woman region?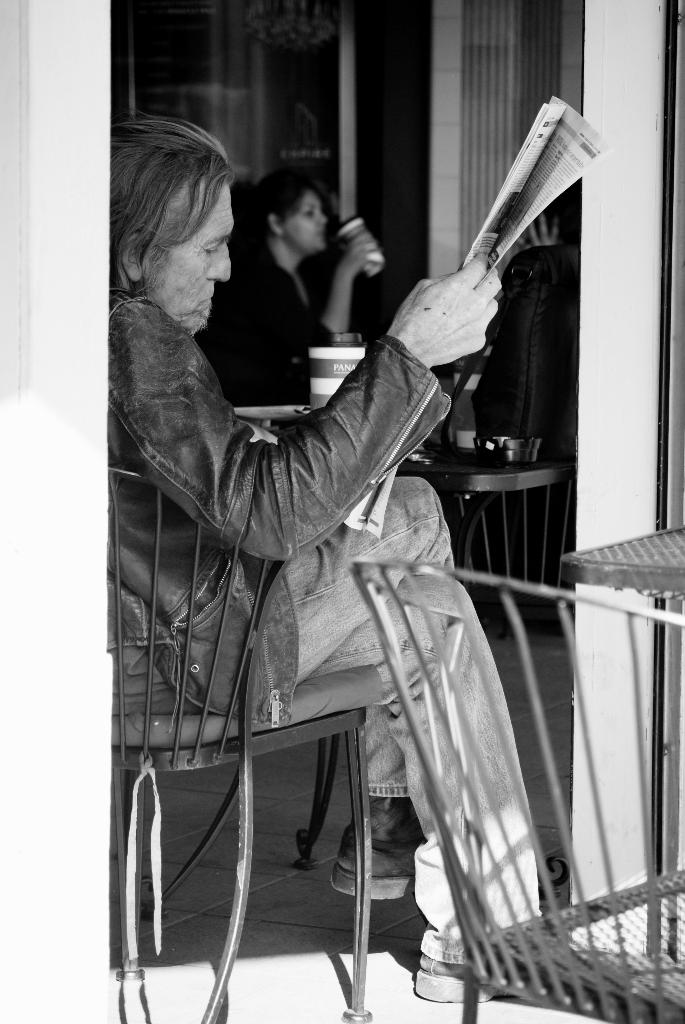
[199,173,379,403]
